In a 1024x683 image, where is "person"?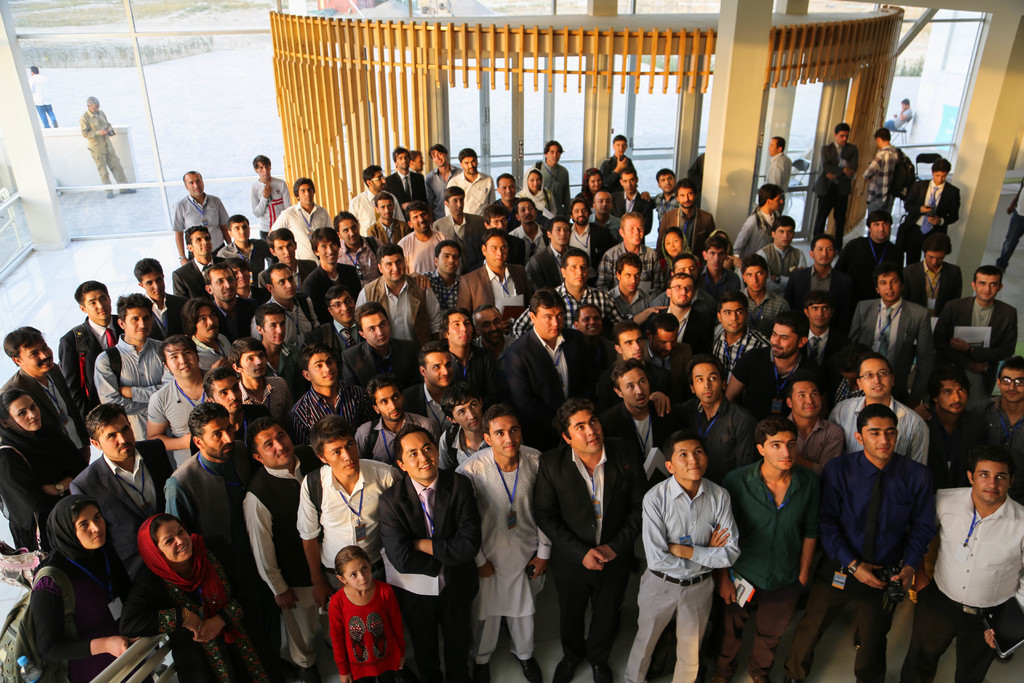
rect(884, 97, 913, 133).
